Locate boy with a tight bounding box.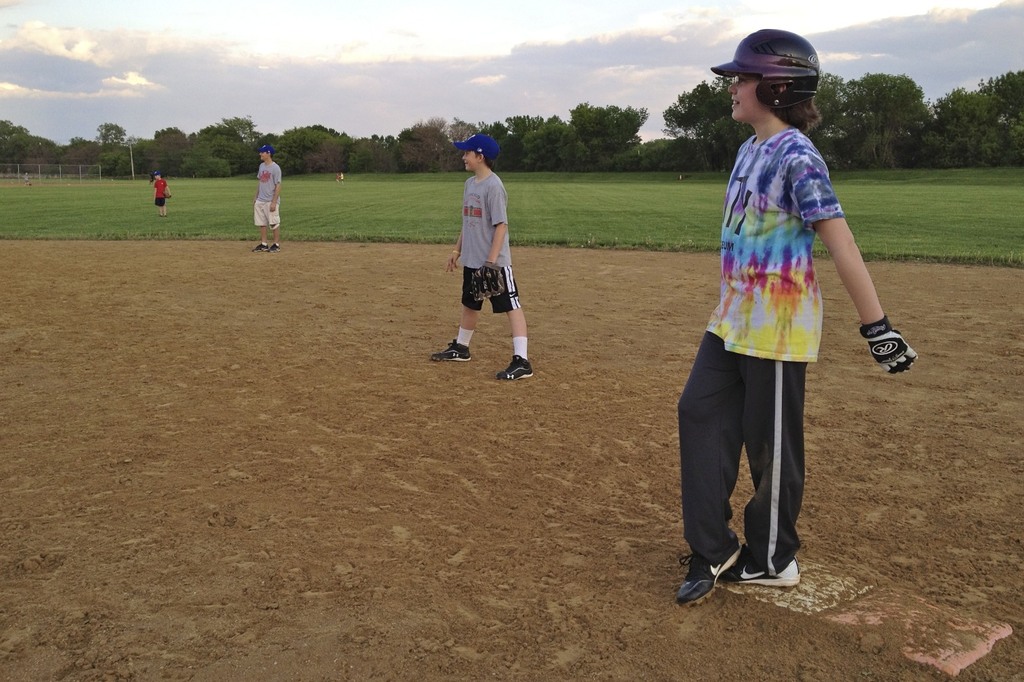
<bbox>253, 147, 283, 253</bbox>.
